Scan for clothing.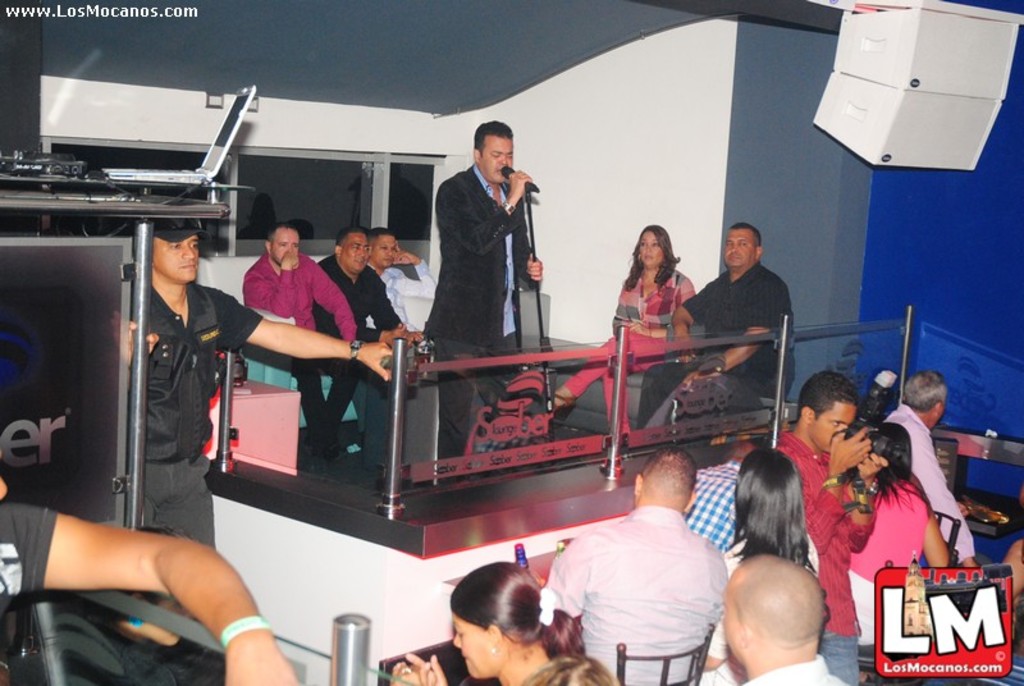
Scan result: (left=636, top=259, right=797, bottom=434).
